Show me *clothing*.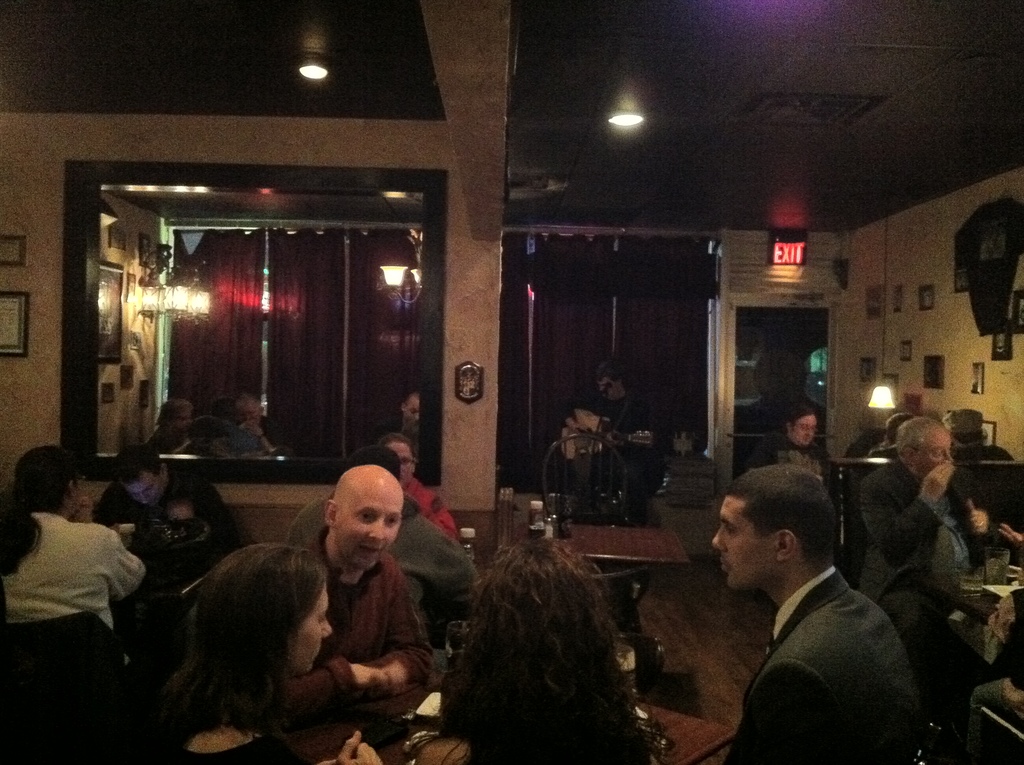
*clothing* is here: pyautogui.locateOnScreen(746, 447, 847, 480).
